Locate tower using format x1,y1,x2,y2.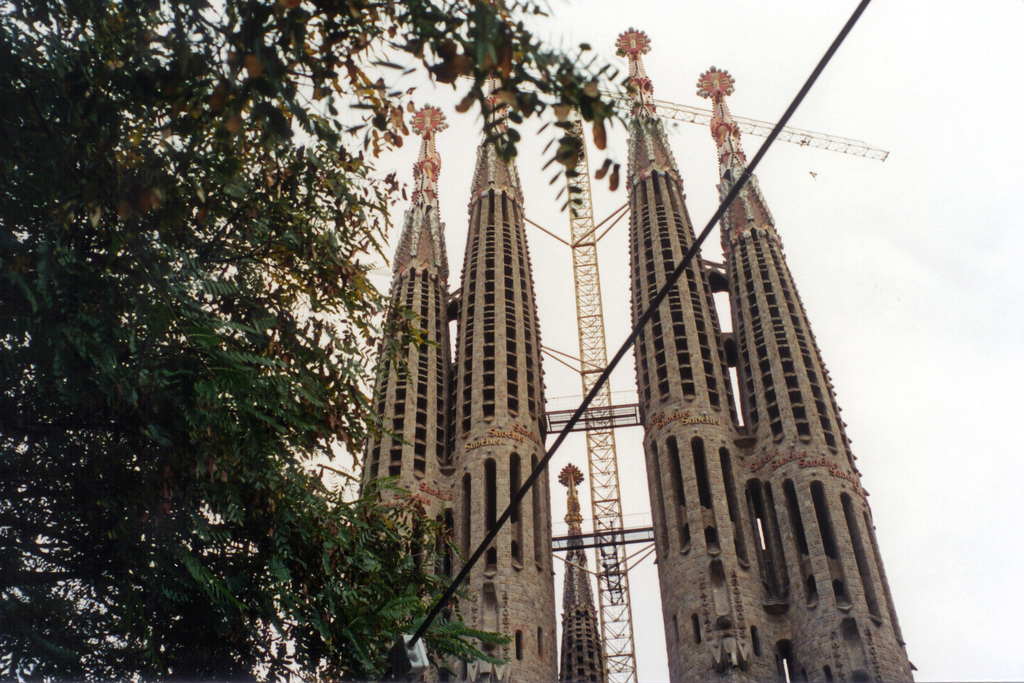
447,86,560,682.
